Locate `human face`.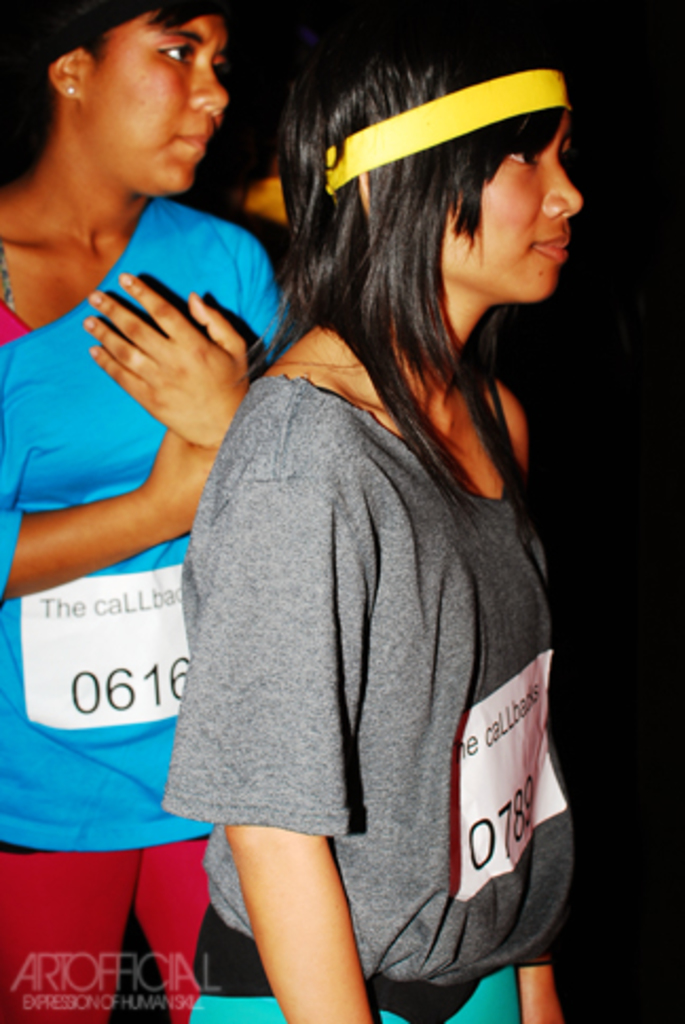
Bounding box: bbox(97, 13, 224, 193).
